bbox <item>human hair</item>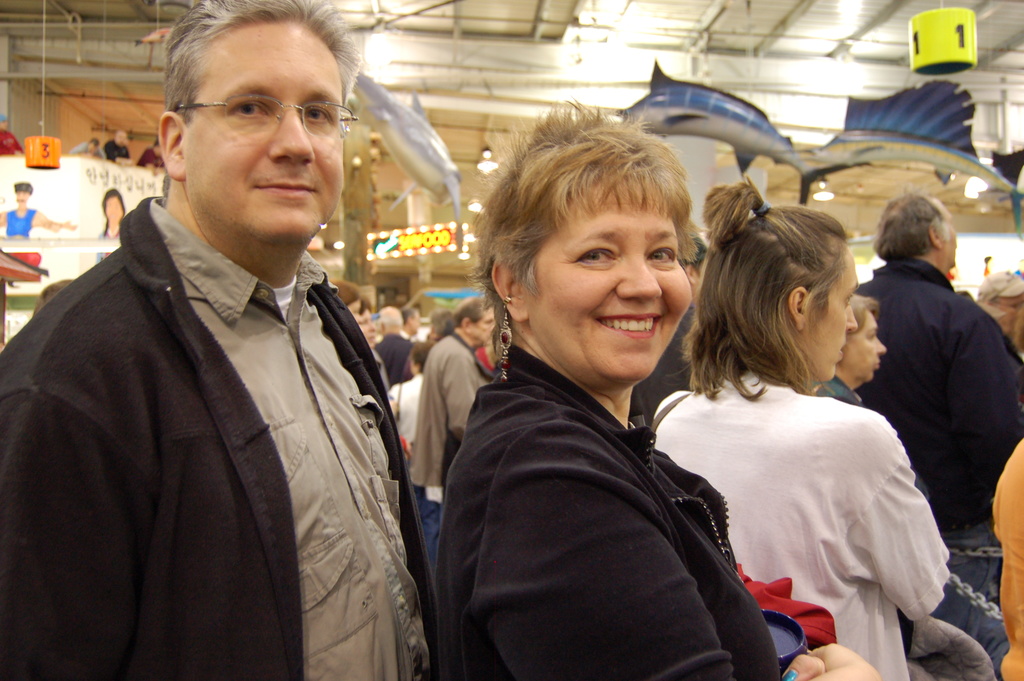
667, 172, 851, 400
